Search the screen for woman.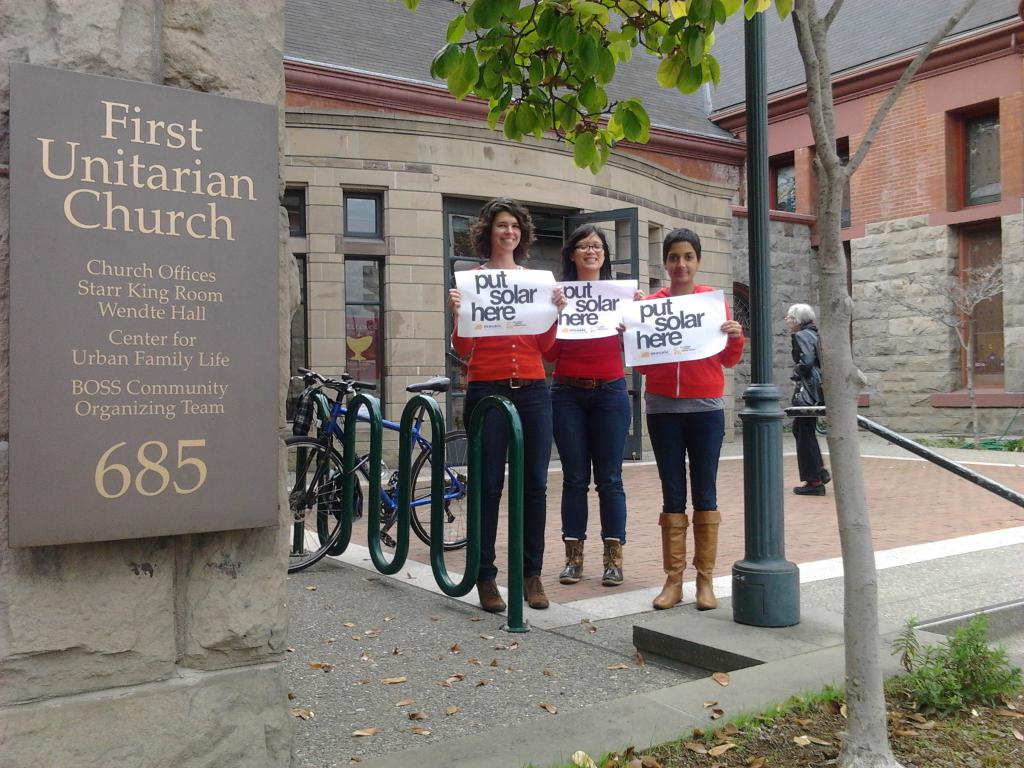
Found at 633:225:746:612.
